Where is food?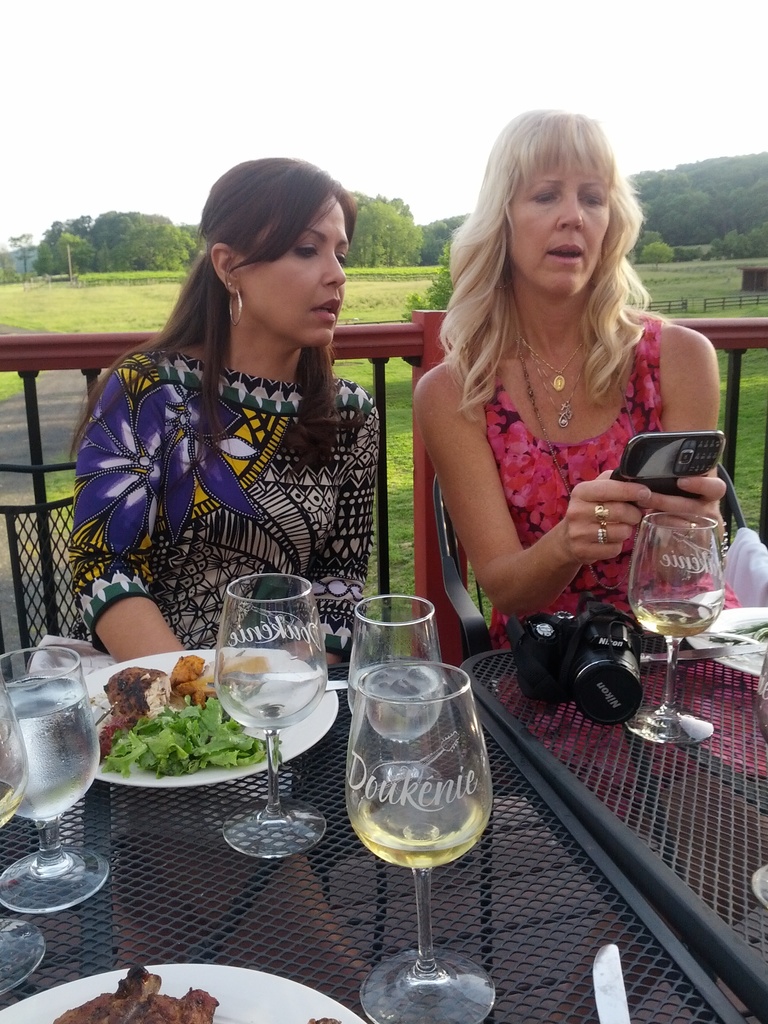
108/665/244/806.
